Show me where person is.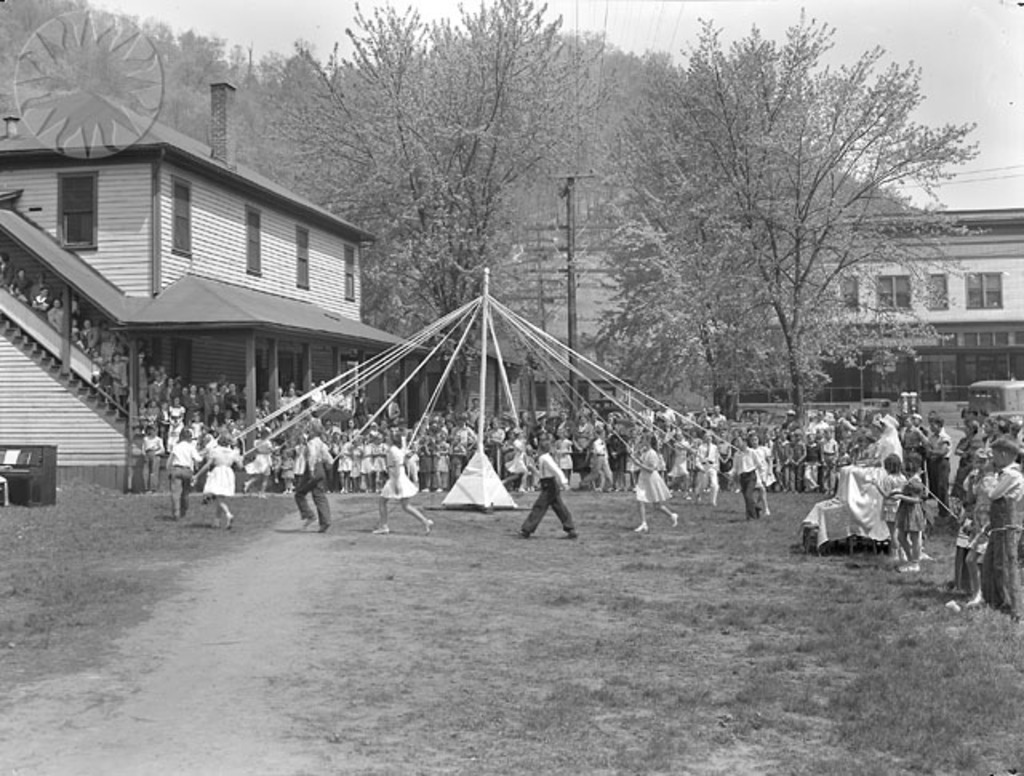
person is at select_region(165, 389, 190, 432).
